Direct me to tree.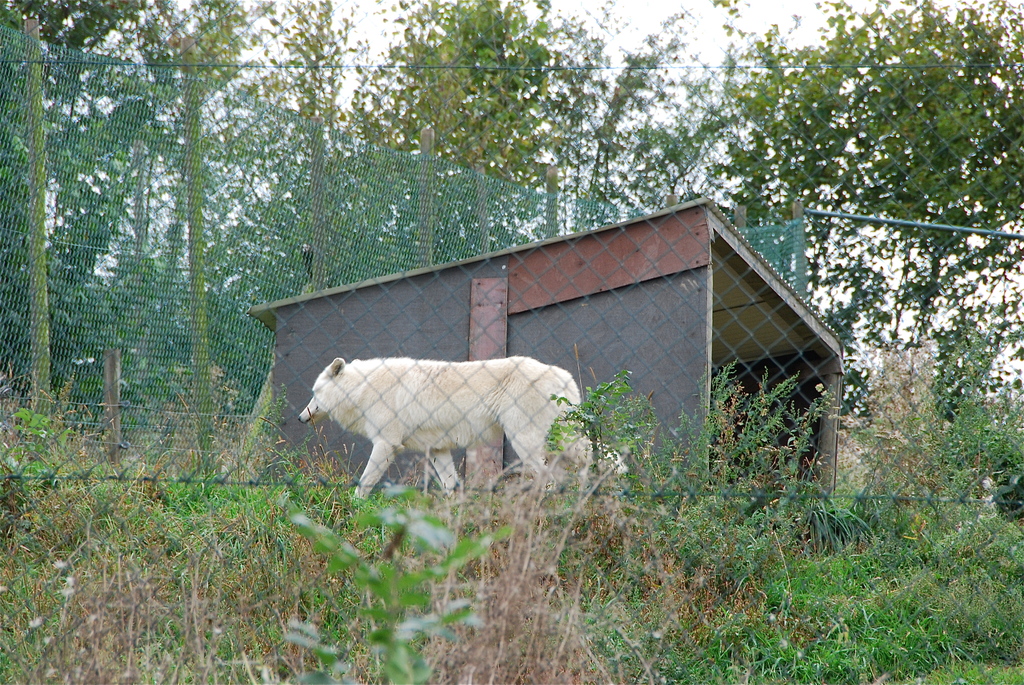
Direction: 737 18 1016 474.
